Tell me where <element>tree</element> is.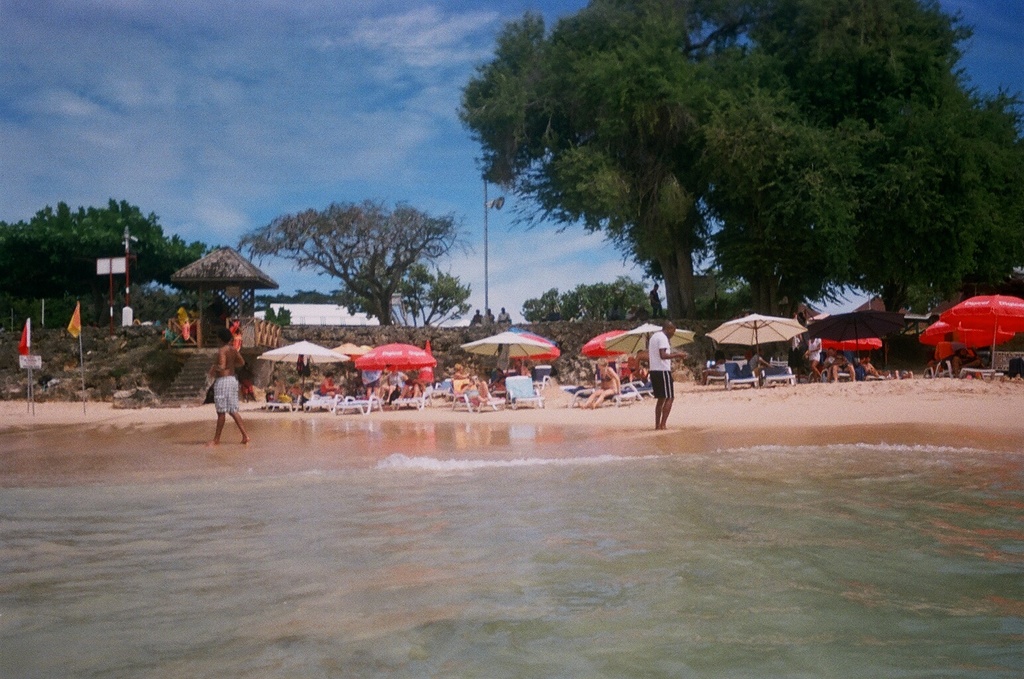
<element>tree</element> is at region(338, 249, 472, 340).
